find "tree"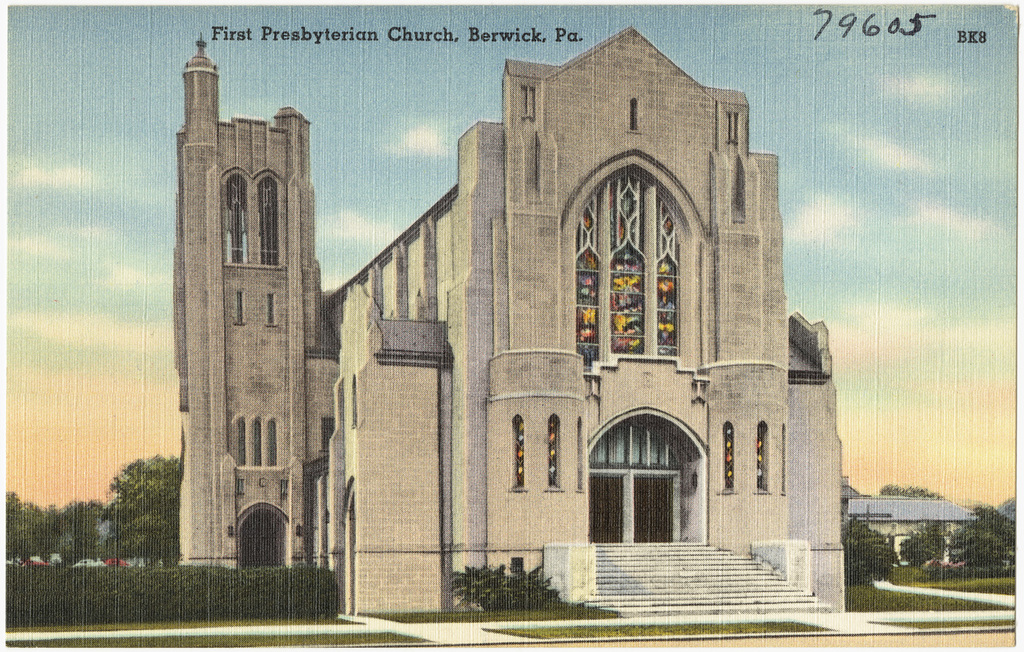
[845,516,899,586]
